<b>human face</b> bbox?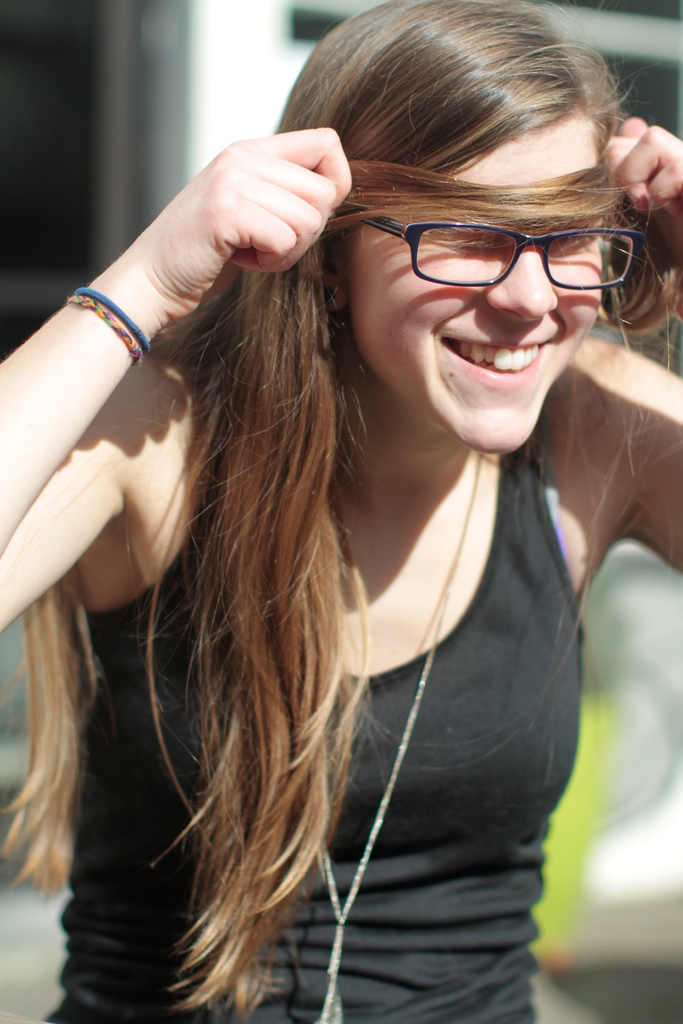
334 115 609 456
